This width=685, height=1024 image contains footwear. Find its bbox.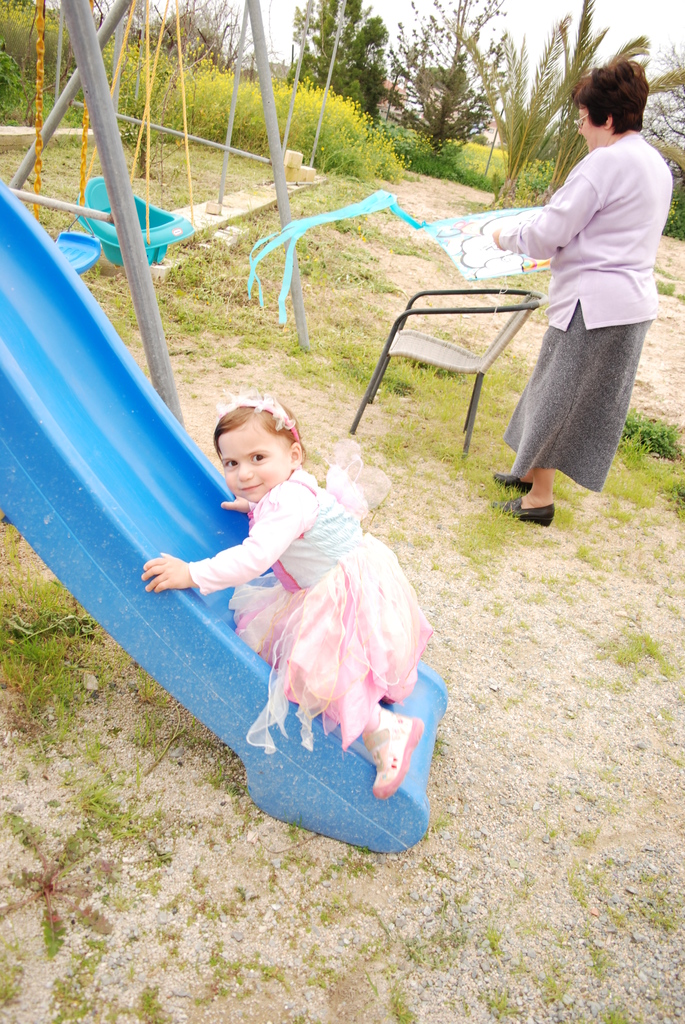
rect(382, 685, 409, 705).
